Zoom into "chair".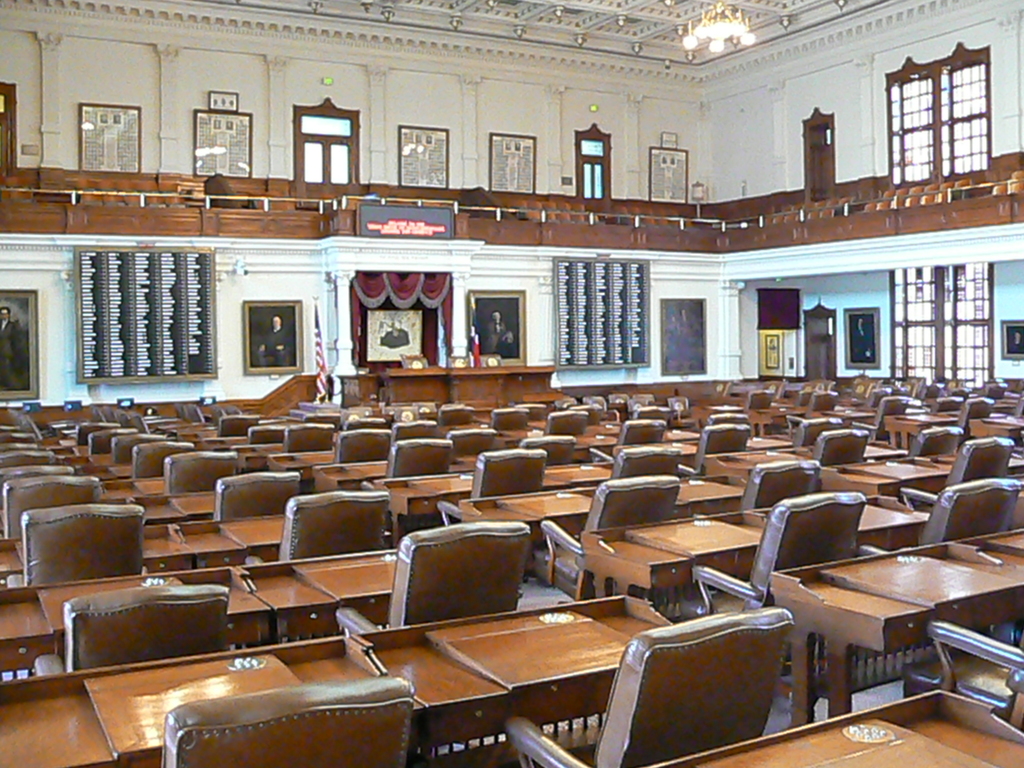
Zoom target: box(480, 355, 504, 366).
